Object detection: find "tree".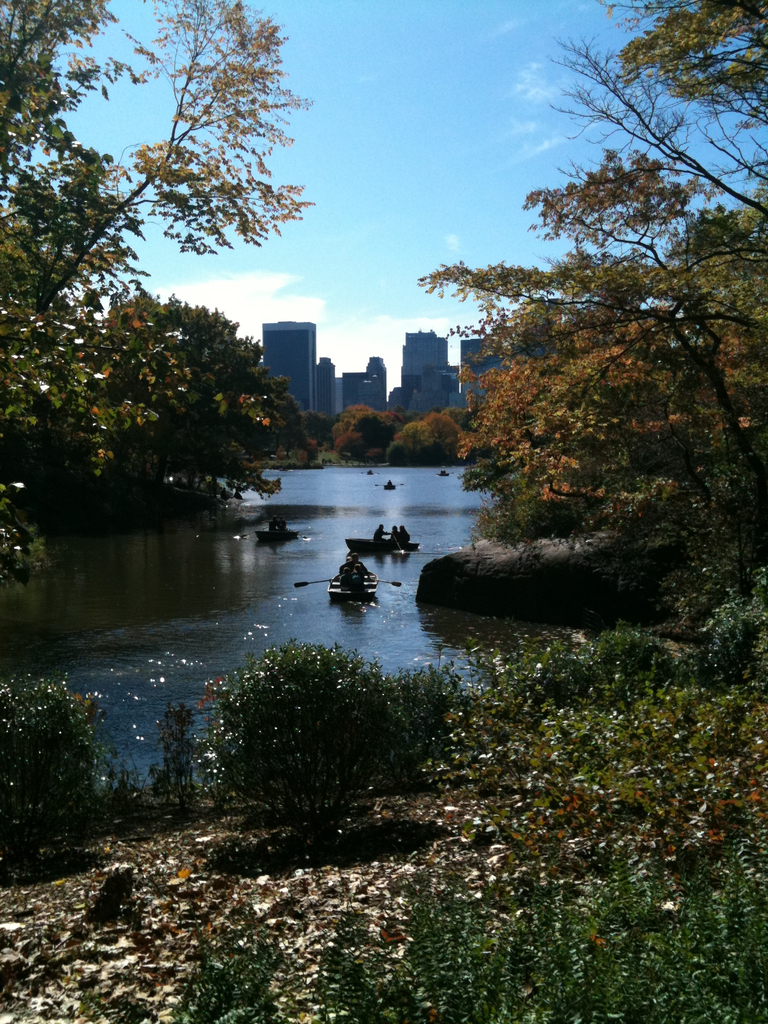
box(339, 435, 365, 458).
